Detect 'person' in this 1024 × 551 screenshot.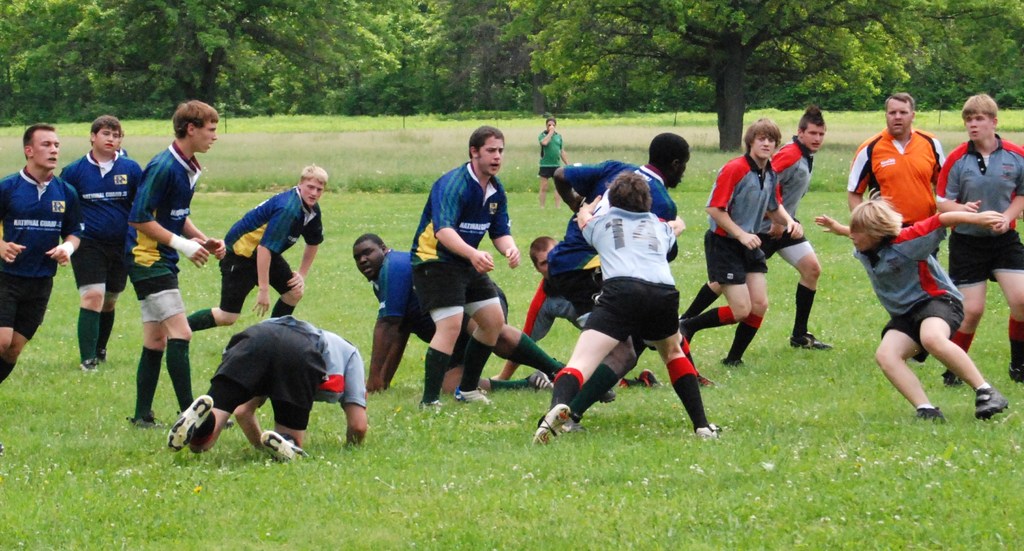
Detection: (left=121, top=99, right=237, bottom=438).
